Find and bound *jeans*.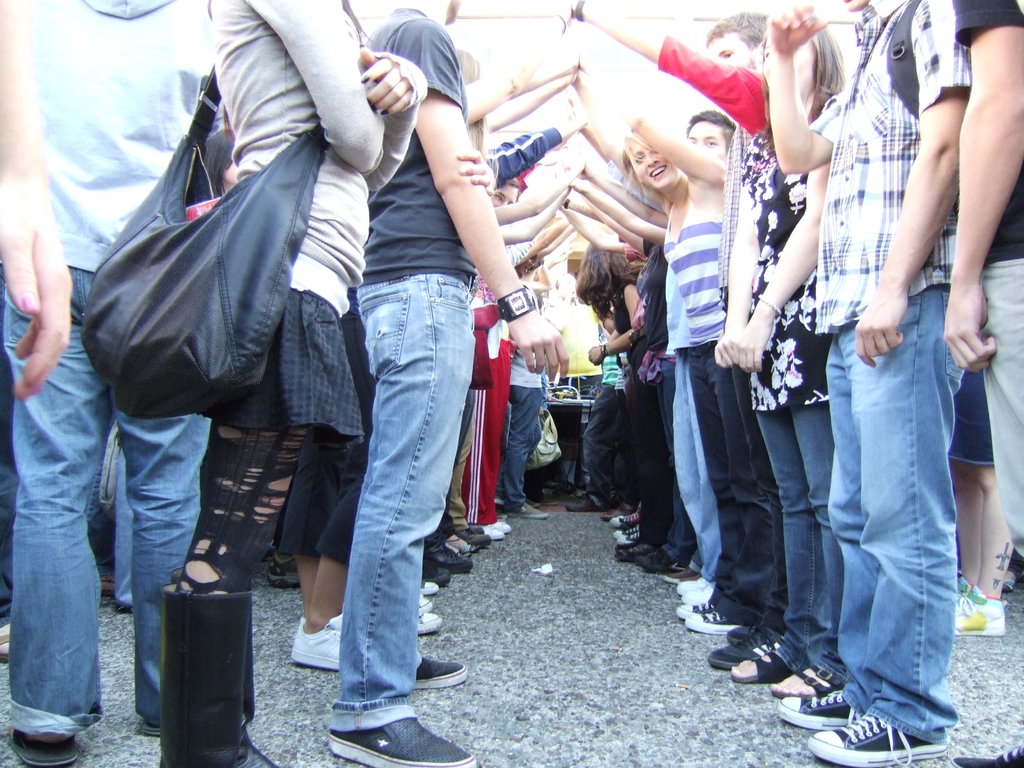
Bound: [x1=829, y1=289, x2=963, y2=745].
